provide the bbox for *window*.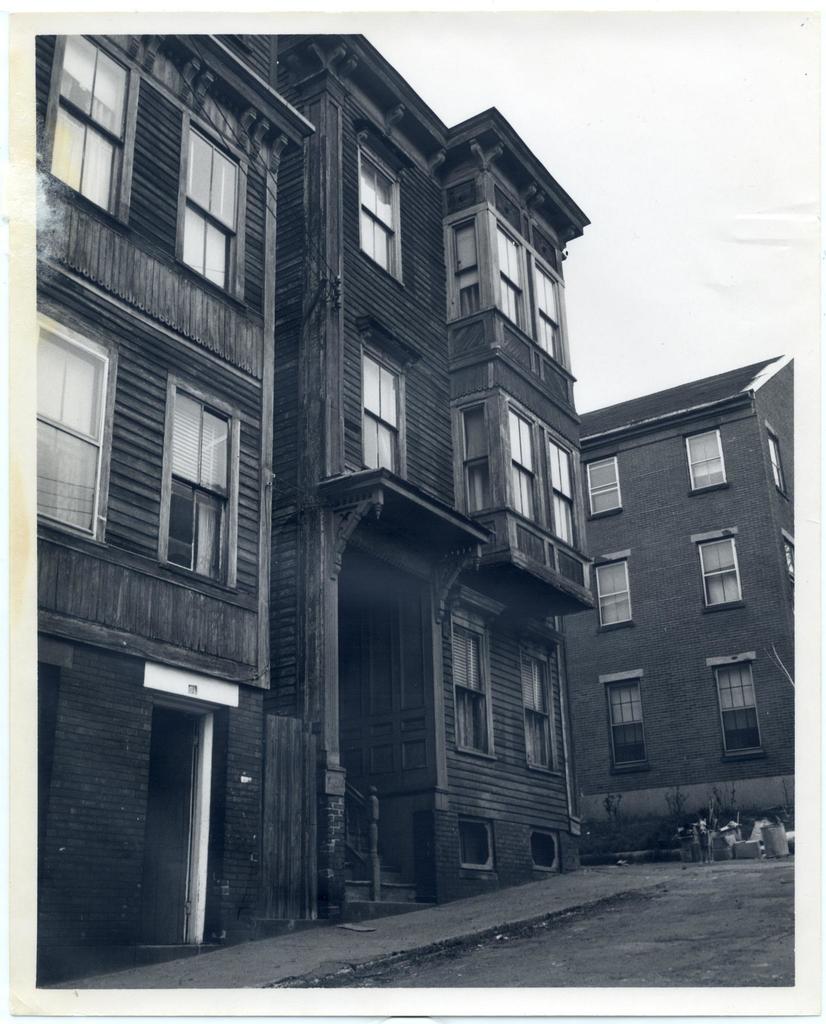
(x1=190, y1=111, x2=245, y2=307).
